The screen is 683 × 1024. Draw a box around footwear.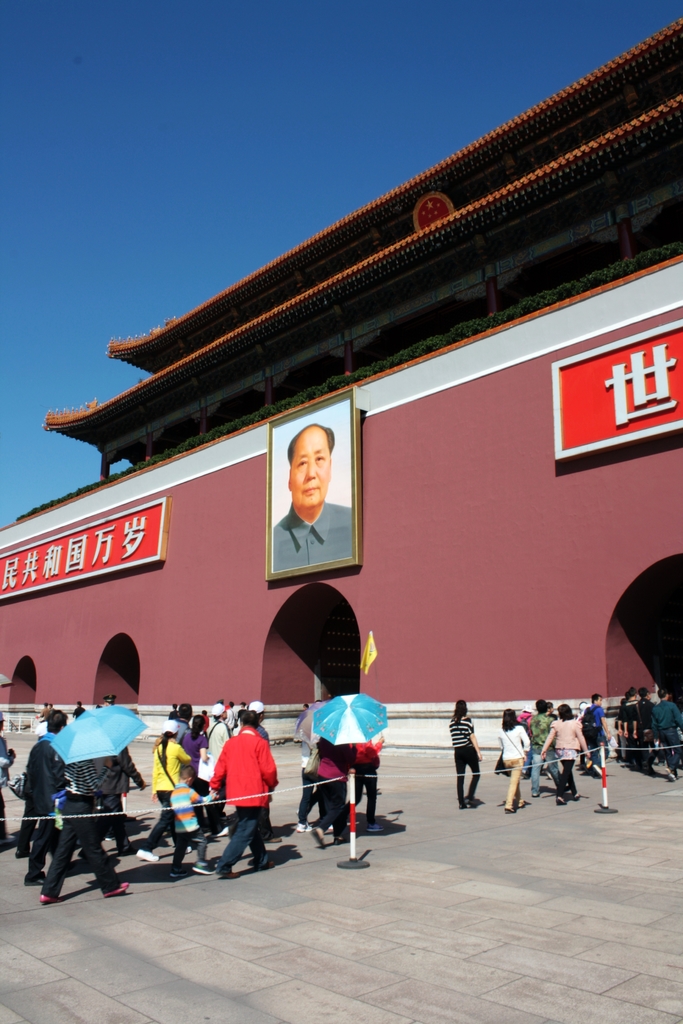
<region>556, 798, 565, 803</region>.
